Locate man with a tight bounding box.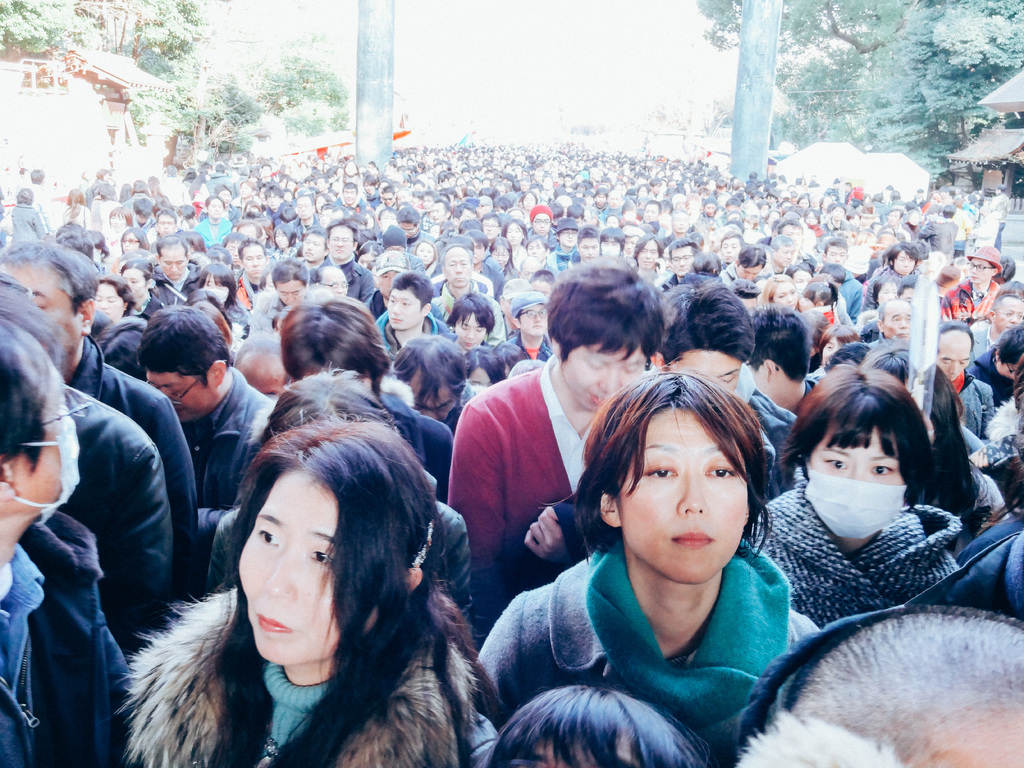
0/234/200/581.
